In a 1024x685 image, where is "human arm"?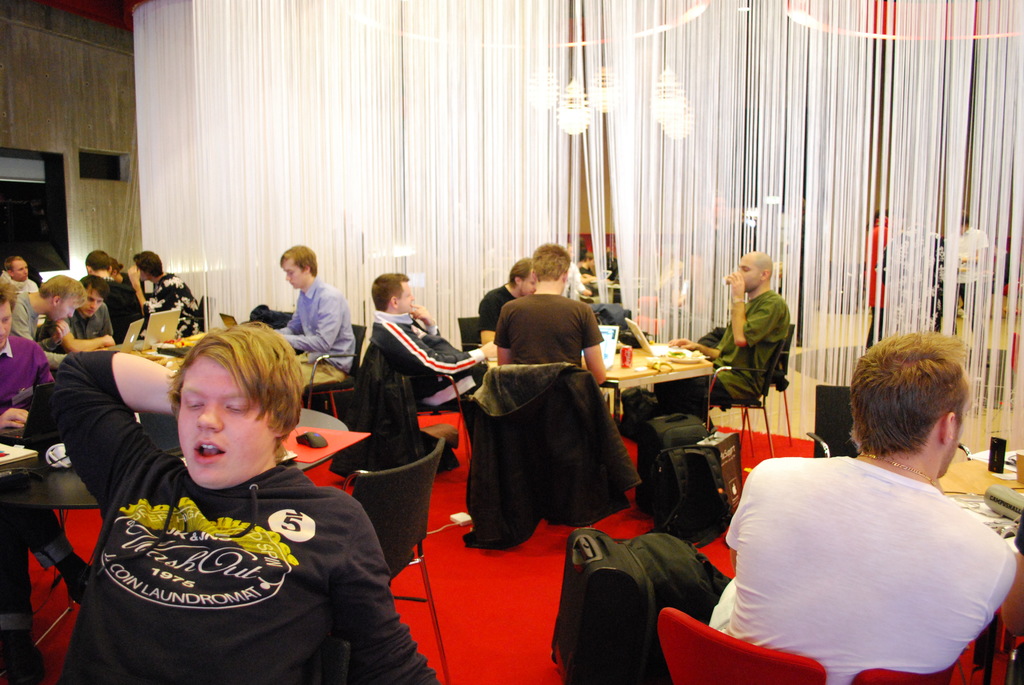
(283, 316, 304, 333).
